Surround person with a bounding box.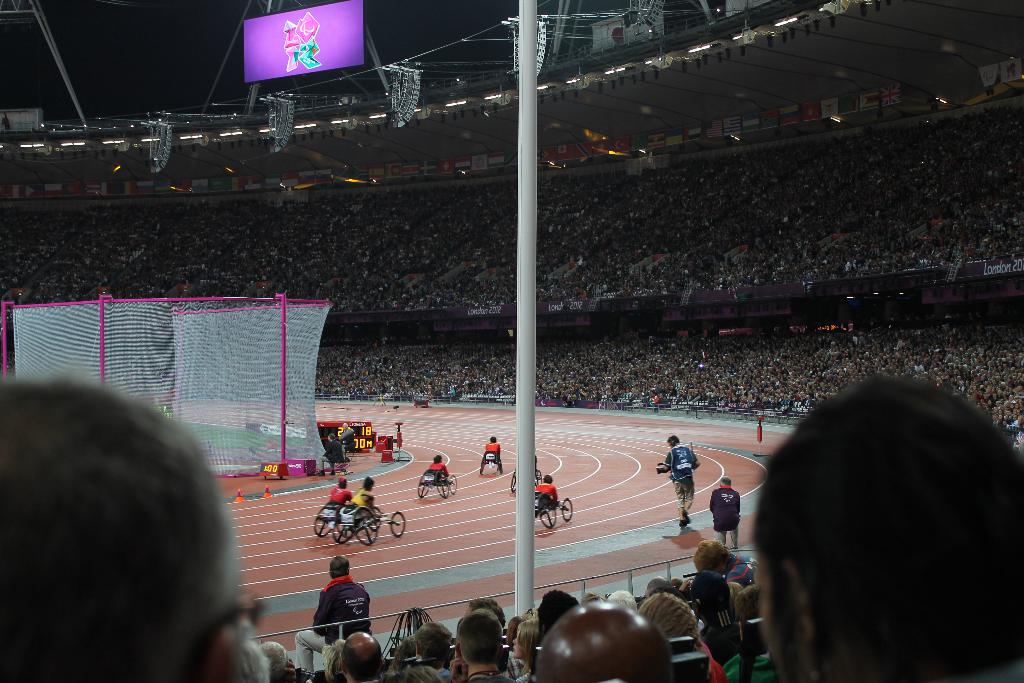
745, 364, 1023, 678.
